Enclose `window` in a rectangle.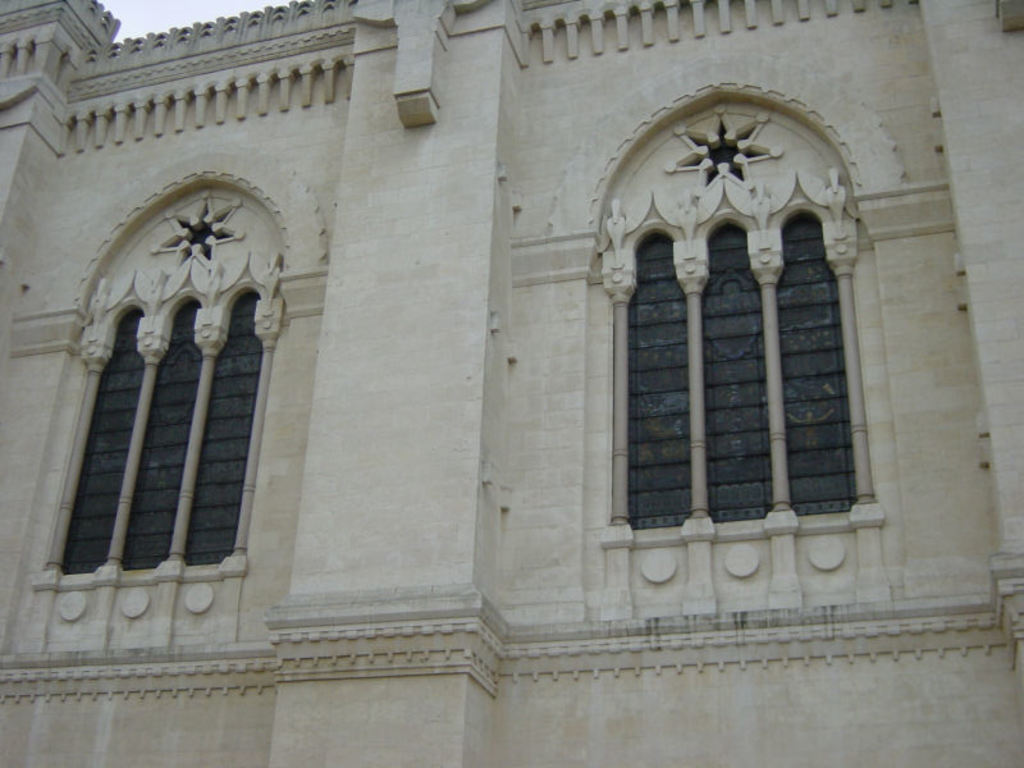
(left=37, top=278, right=269, bottom=576).
